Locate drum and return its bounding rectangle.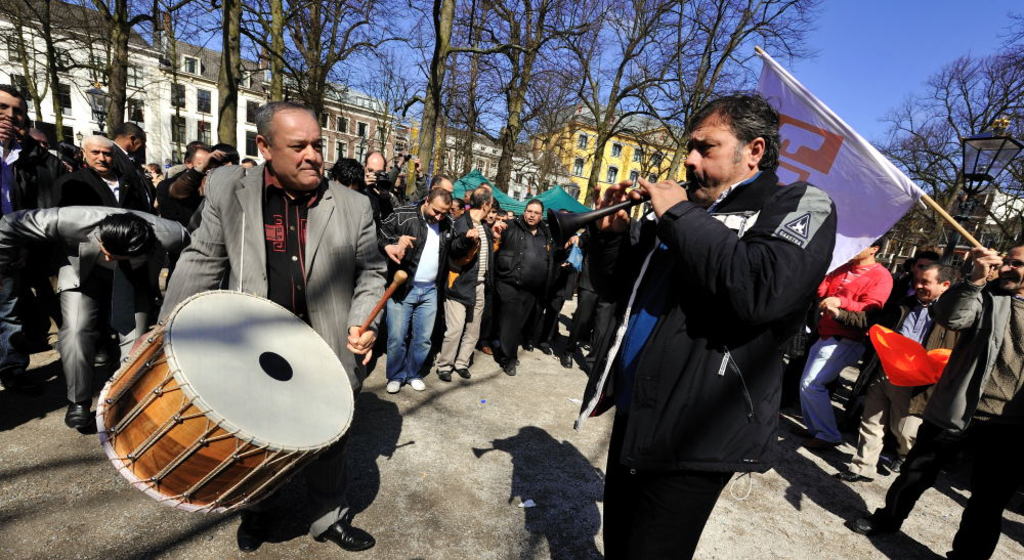
[x1=95, y1=289, x2=357, y2=515].
